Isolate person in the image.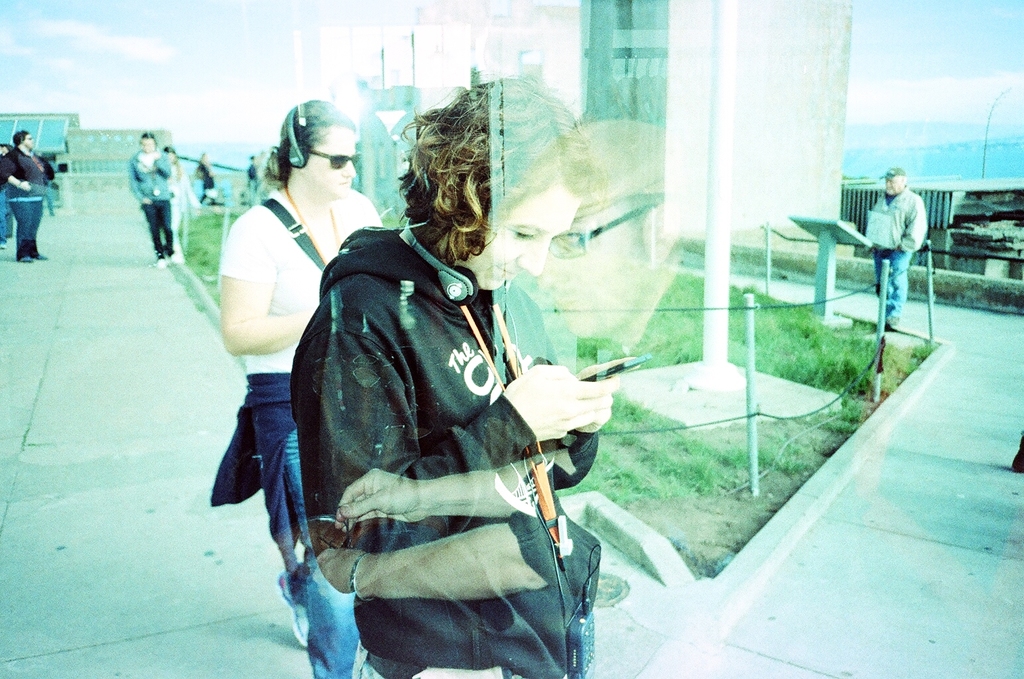
Isolated region: [left=162, top=146, right=202, bottom=245].
